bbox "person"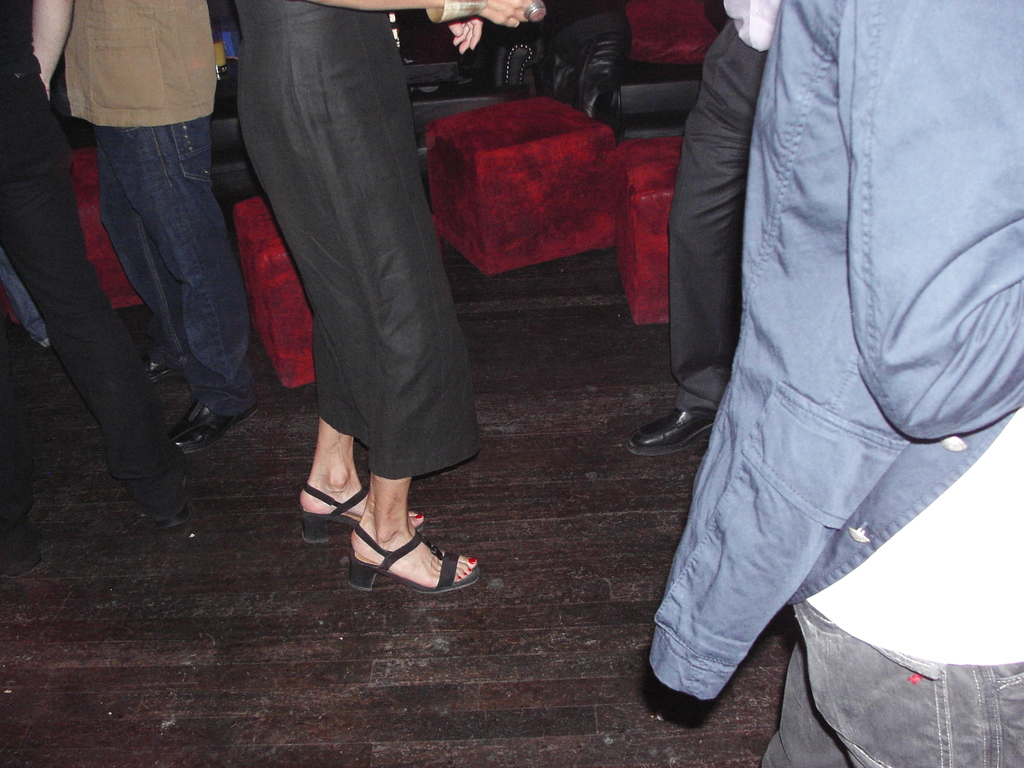
box(625, 0, 781, 456)
